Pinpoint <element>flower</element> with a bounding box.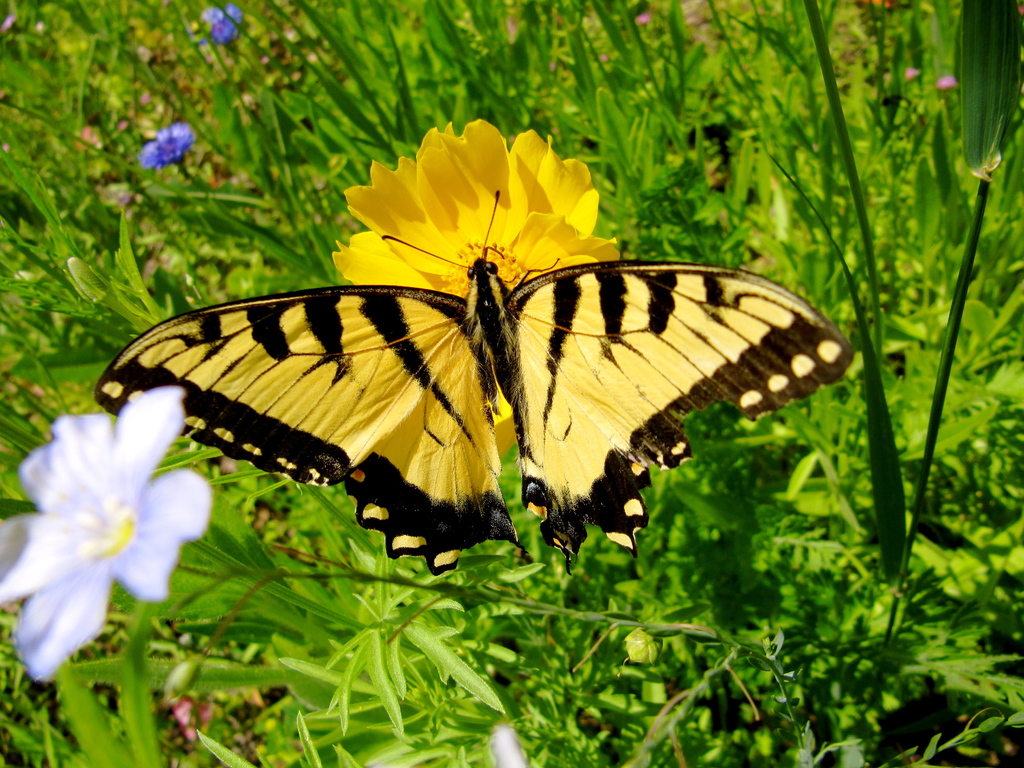
(134,120,196,170).
